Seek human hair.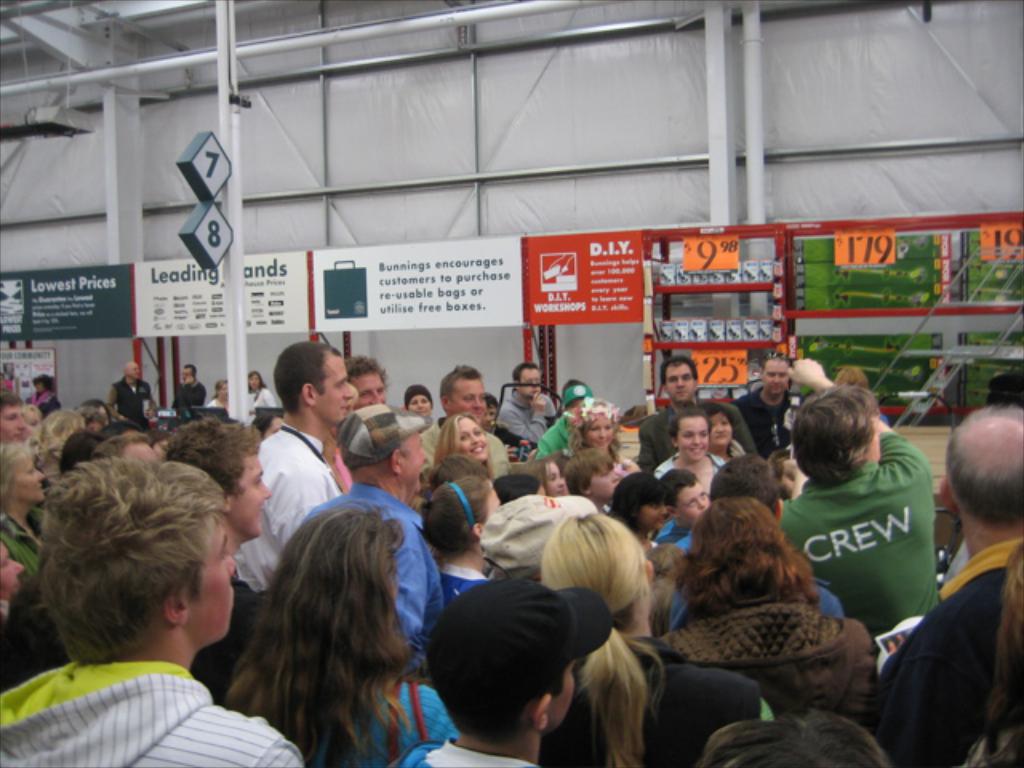
<region>547, 506, 643, 766</region>.
